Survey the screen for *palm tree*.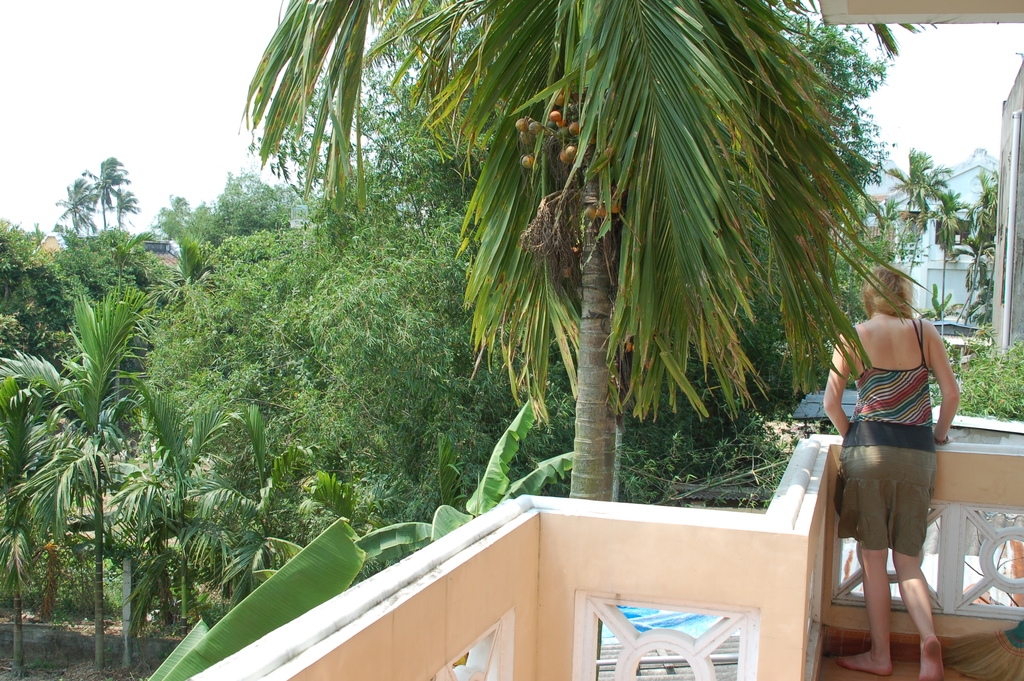
Survey found: x1=956, y1=170, x2=1000, y2=327.
